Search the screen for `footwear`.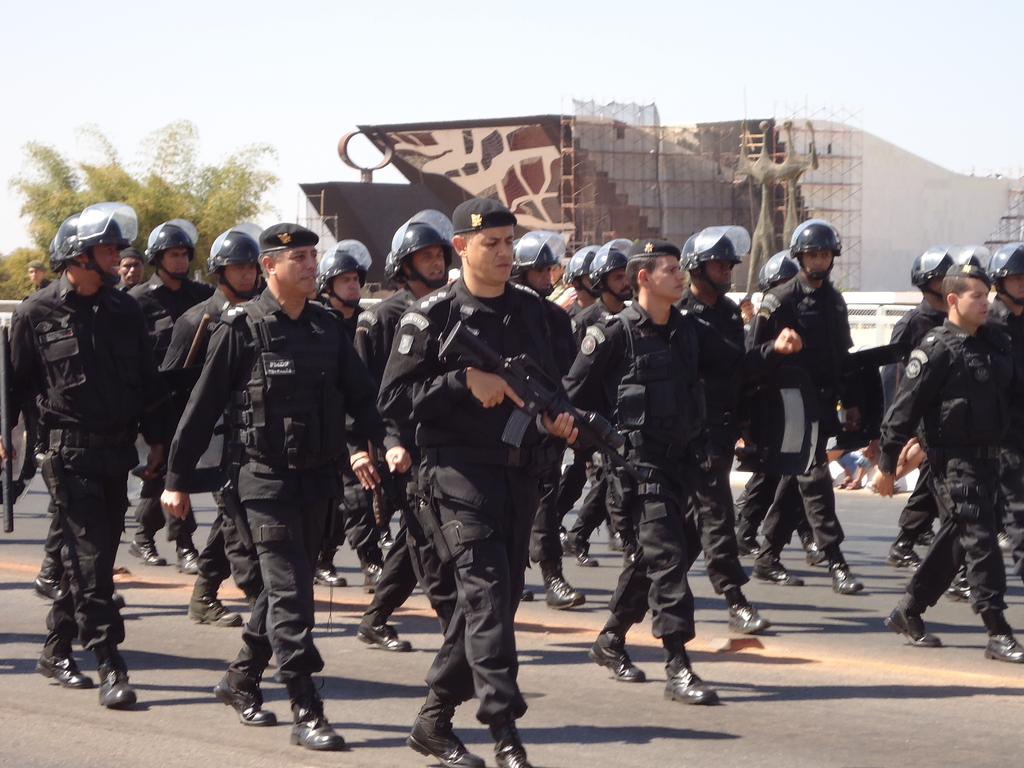
Found at BBox(278, 671, 345, 747).
